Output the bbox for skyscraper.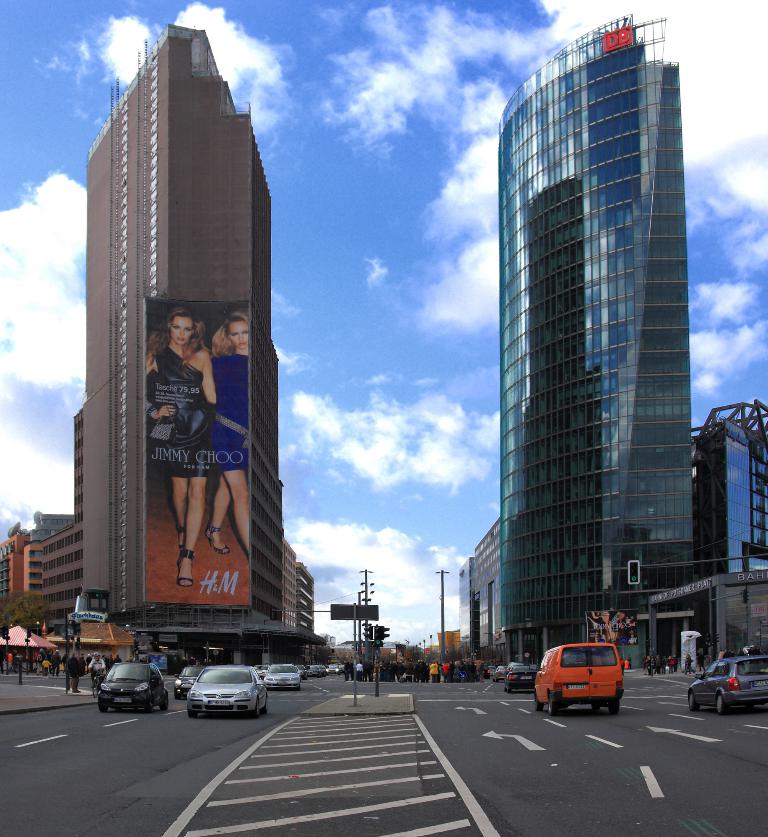
box(461, 4, 735, 657).
